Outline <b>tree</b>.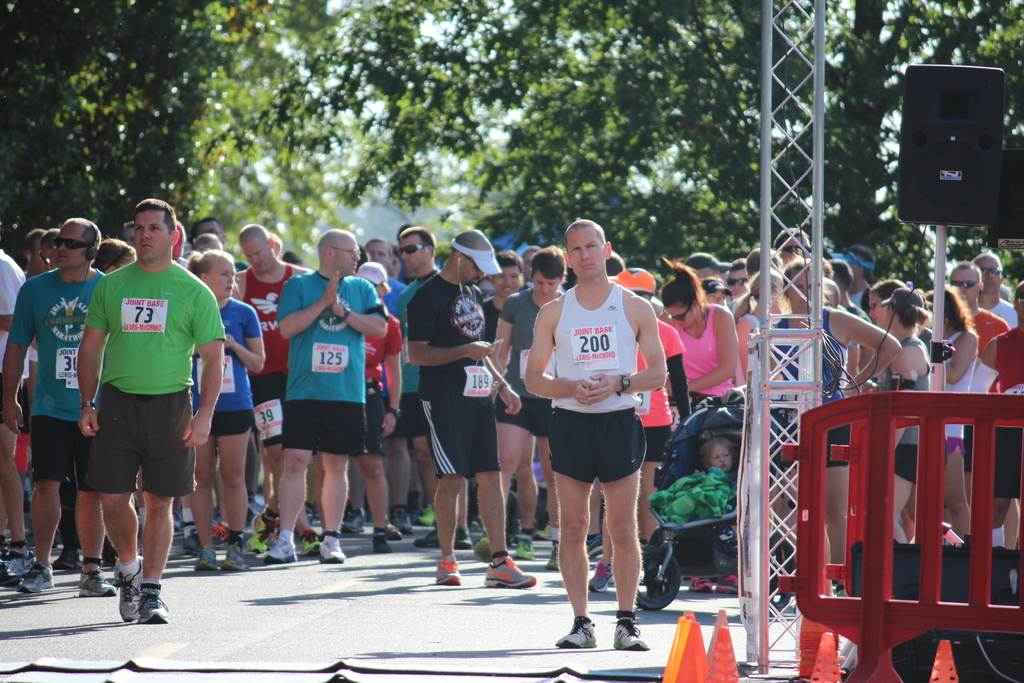
Outline: select_region(205, 0, 1023, 292).
